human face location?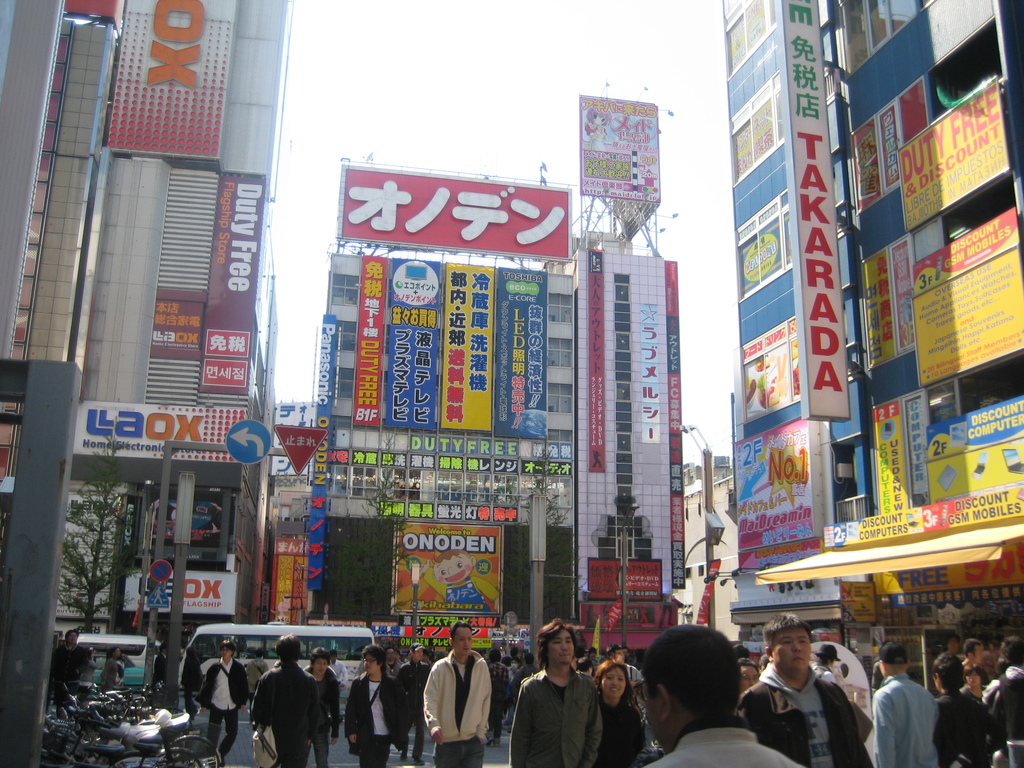
[left=740, top=664, right=760, bottom=692]
